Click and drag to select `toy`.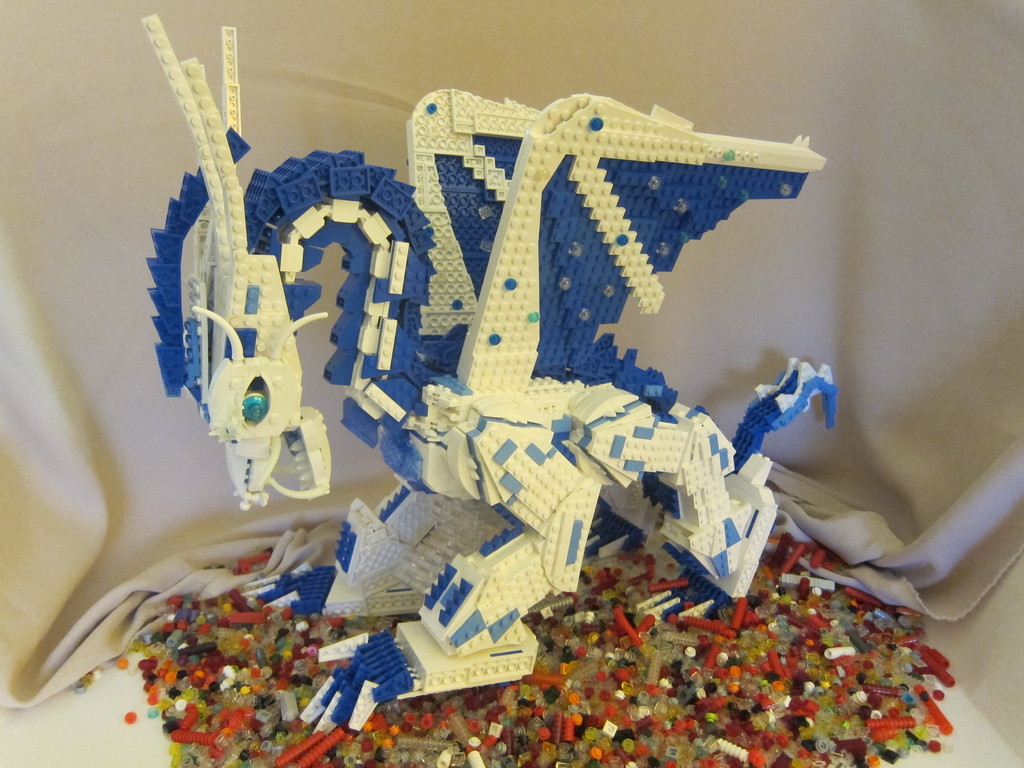
Selection: rect(145, 15, 837, 735).
